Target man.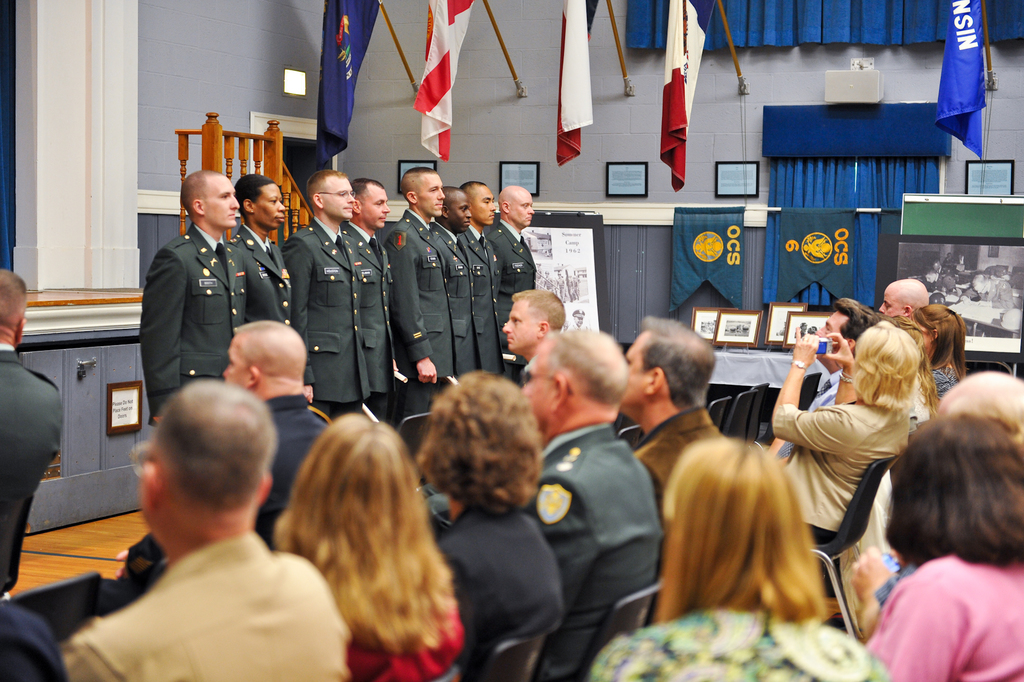
Target region: pyautogui.locateOnScreen(513, 320, 664, 681).
